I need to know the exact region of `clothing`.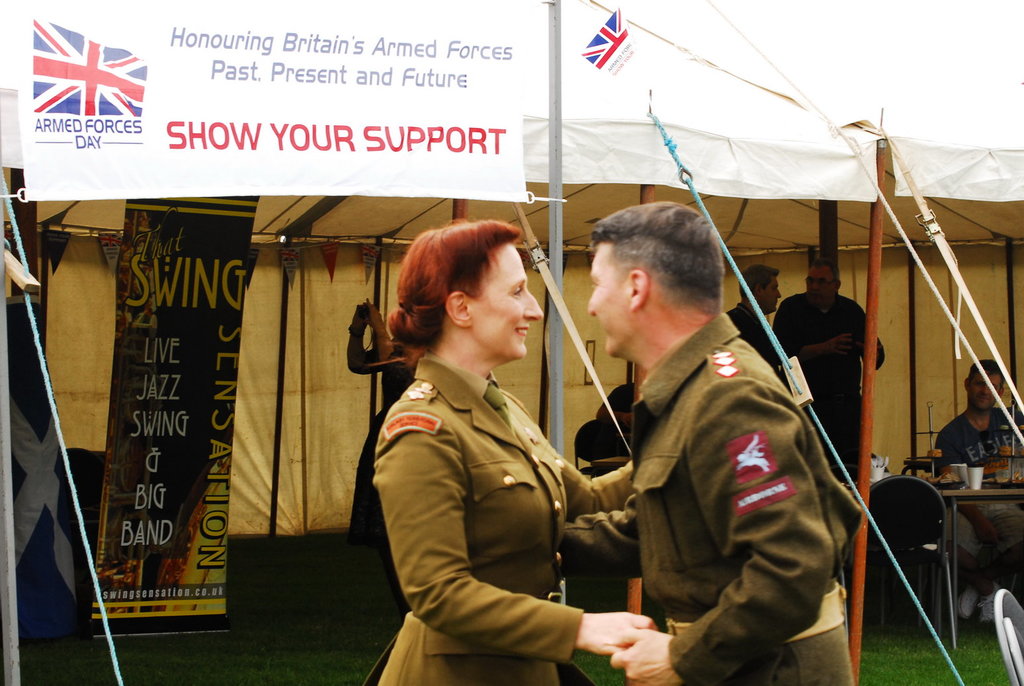
Region: bbox(725, 301, 785, 378).
